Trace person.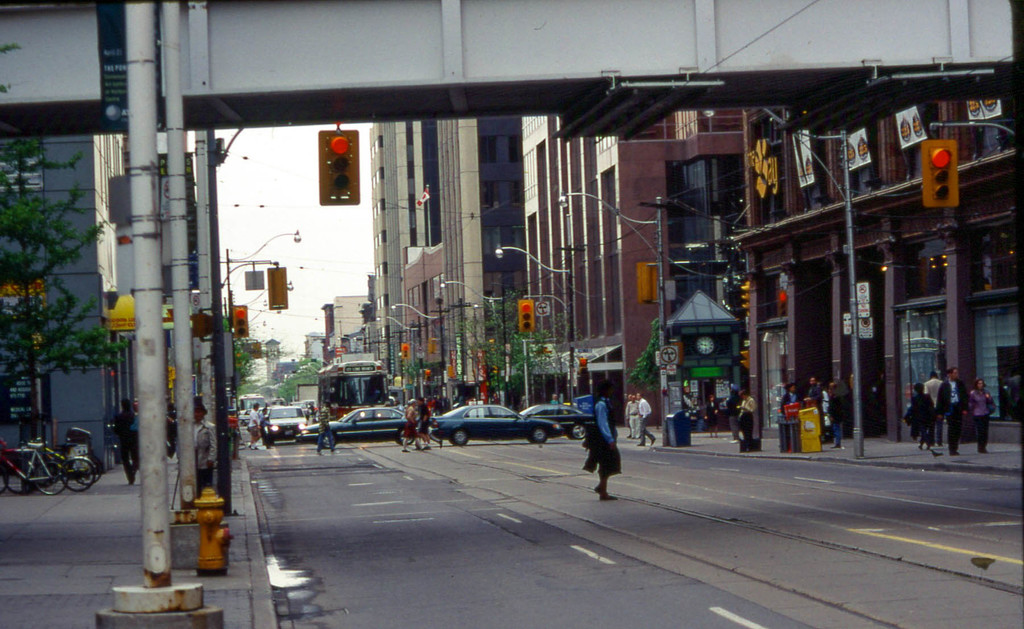
Traced to (x1=545, y1=390, x2=564, y2=404).
